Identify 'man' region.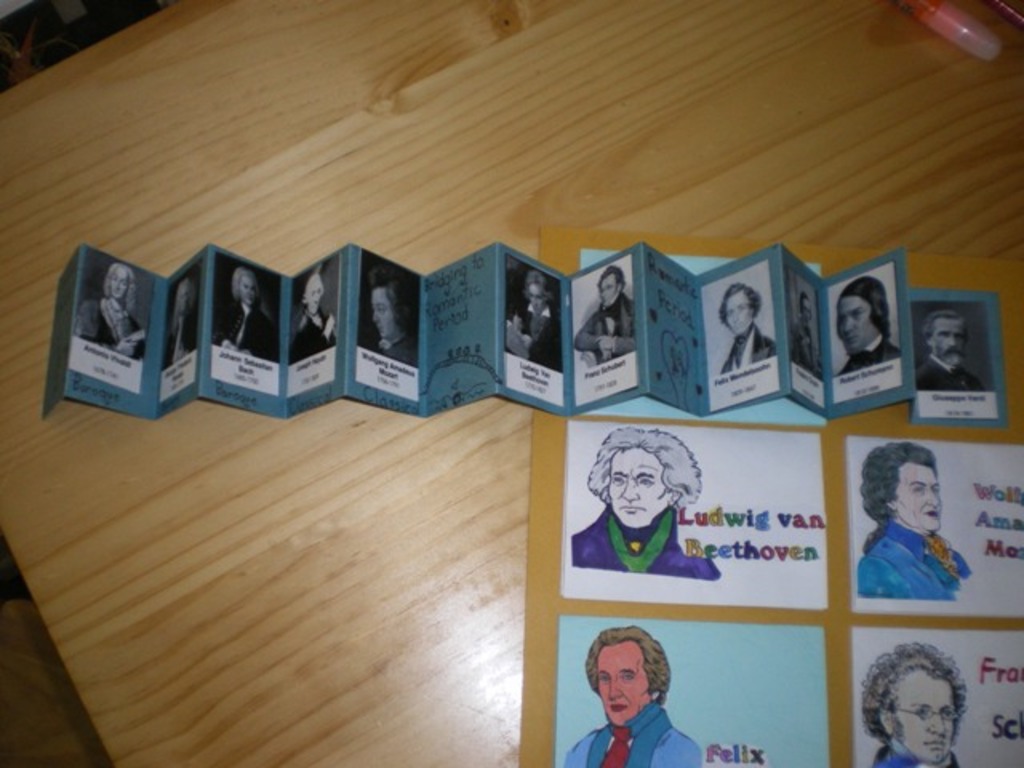
Region: region(214, 261, 293, 360).
